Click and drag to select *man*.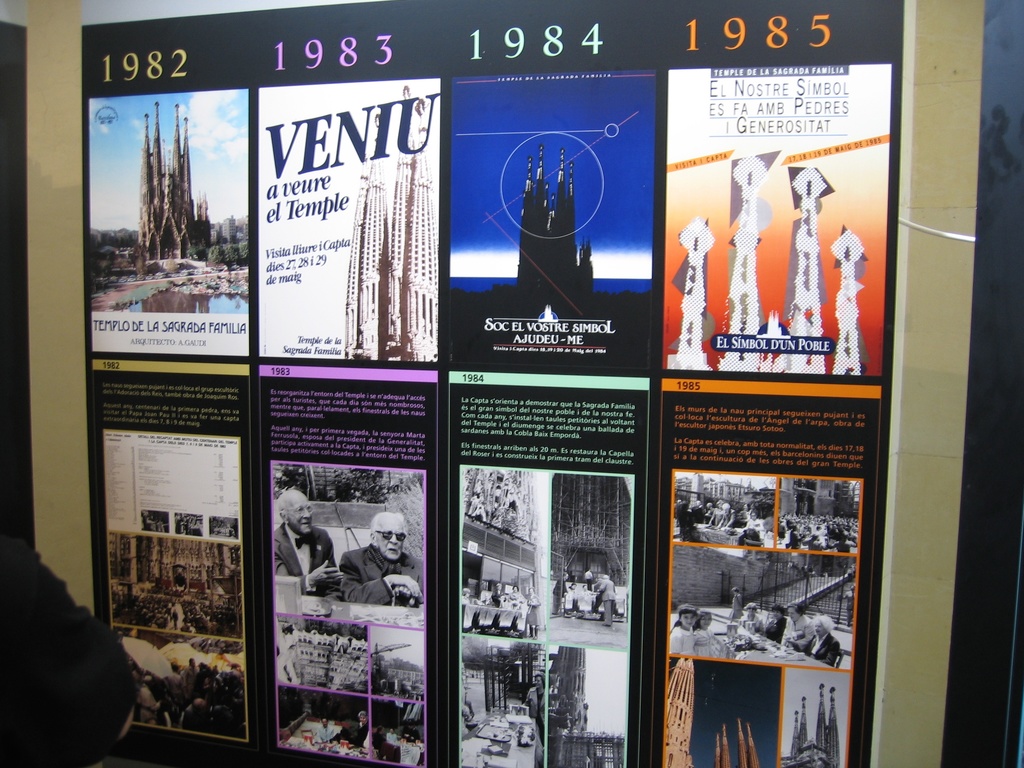
Selection: region(337, 513, 424, 605).
